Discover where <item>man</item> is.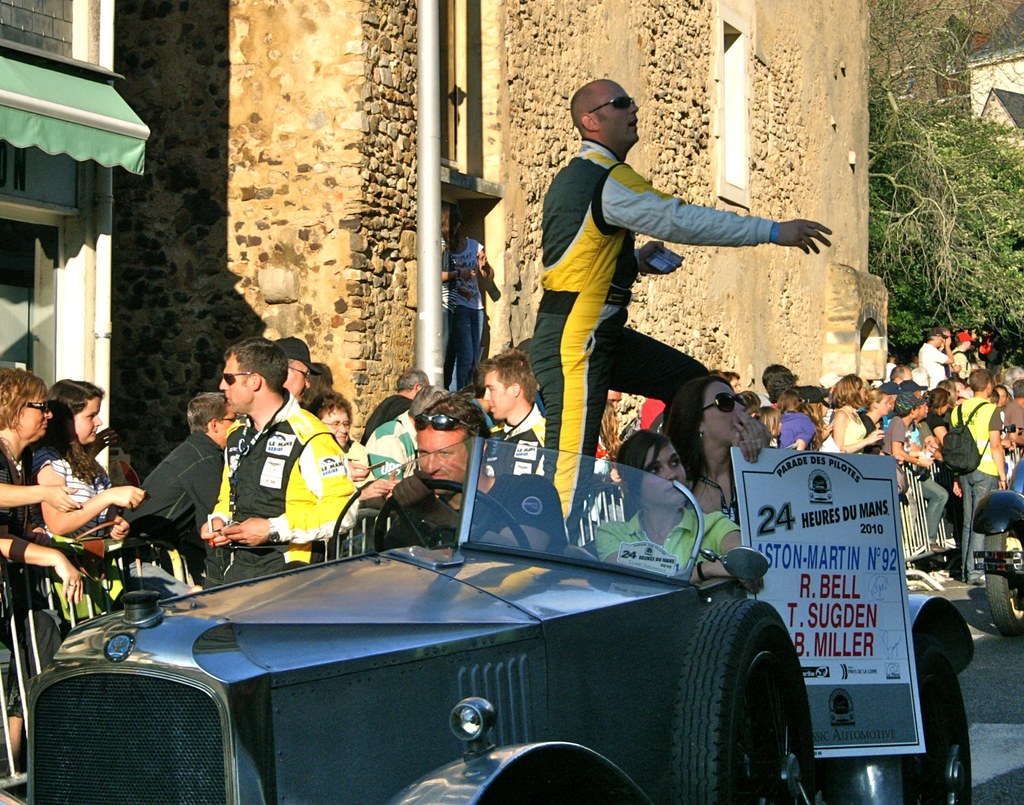
Discovered at 291, 331, 314, 412.
